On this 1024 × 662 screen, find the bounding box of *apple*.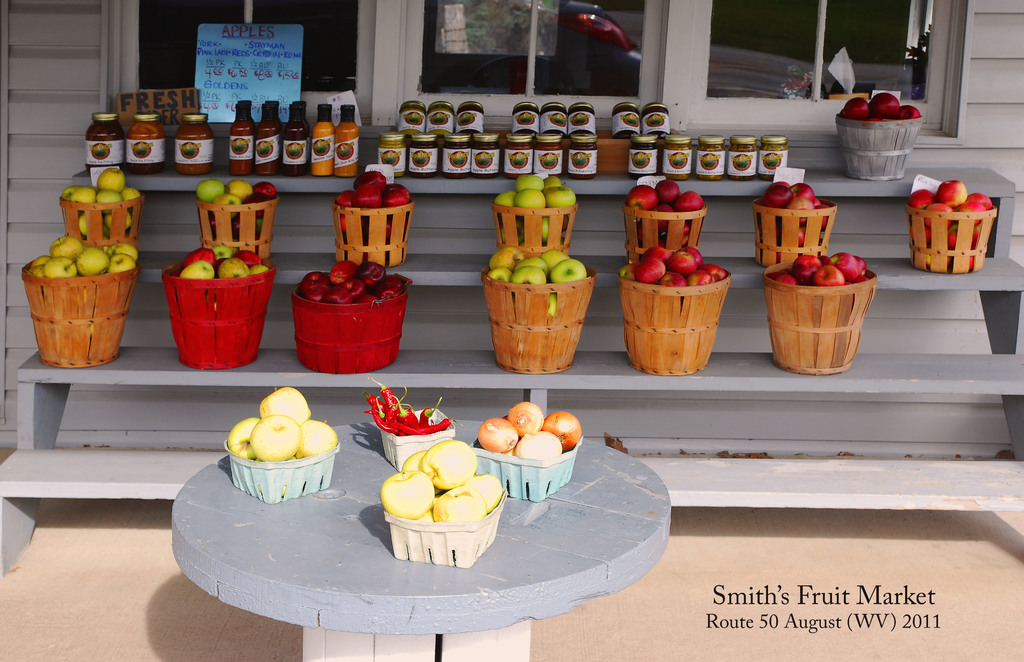
Bounding box: (867,113,893,119).
